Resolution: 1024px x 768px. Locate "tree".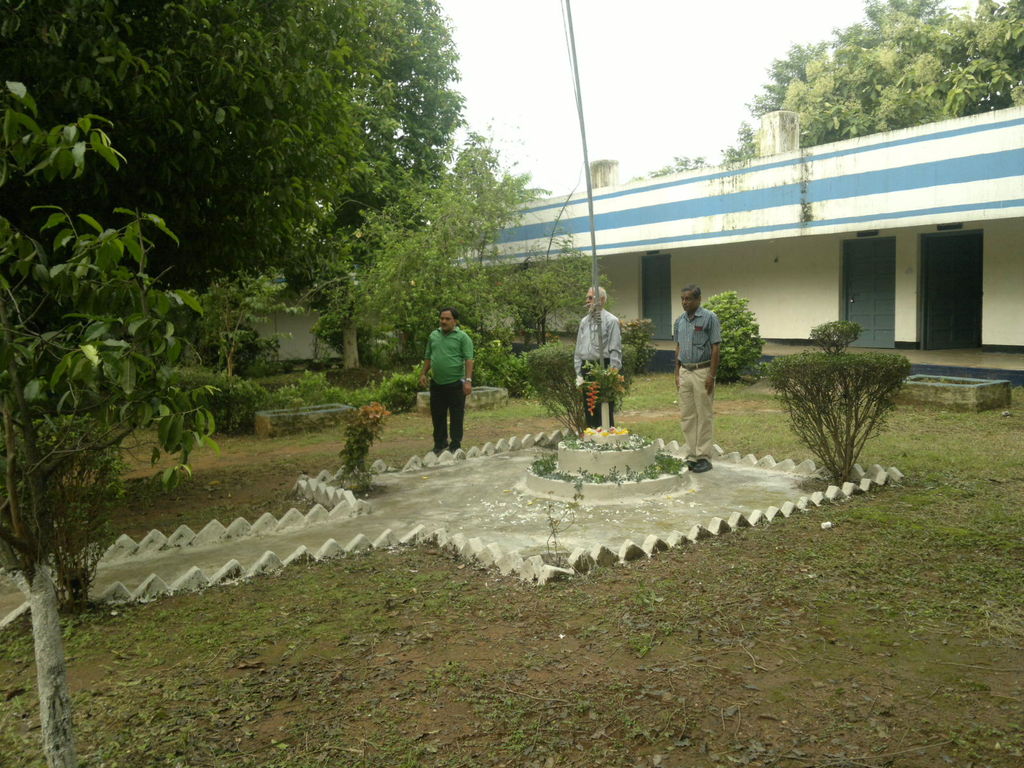
{"x1": 0, "y1": 81, "x2": 209, "y2": 767}.
